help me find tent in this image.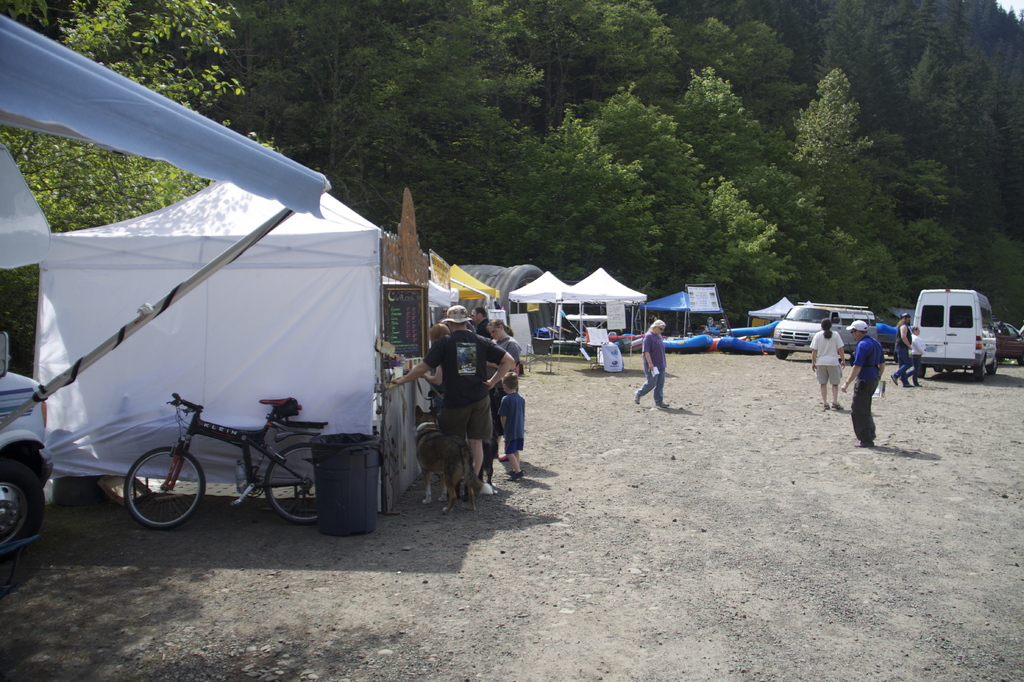
Found it: <box>731,284,808,341</box>.
